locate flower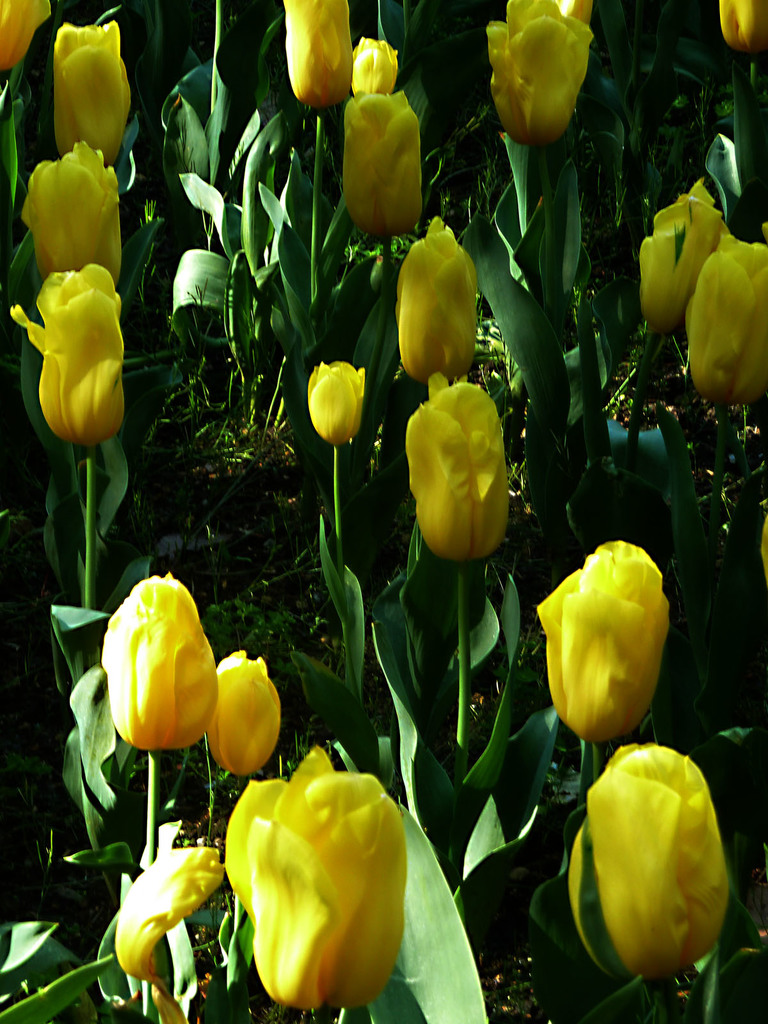
box=[278, 0, 350, 108]
